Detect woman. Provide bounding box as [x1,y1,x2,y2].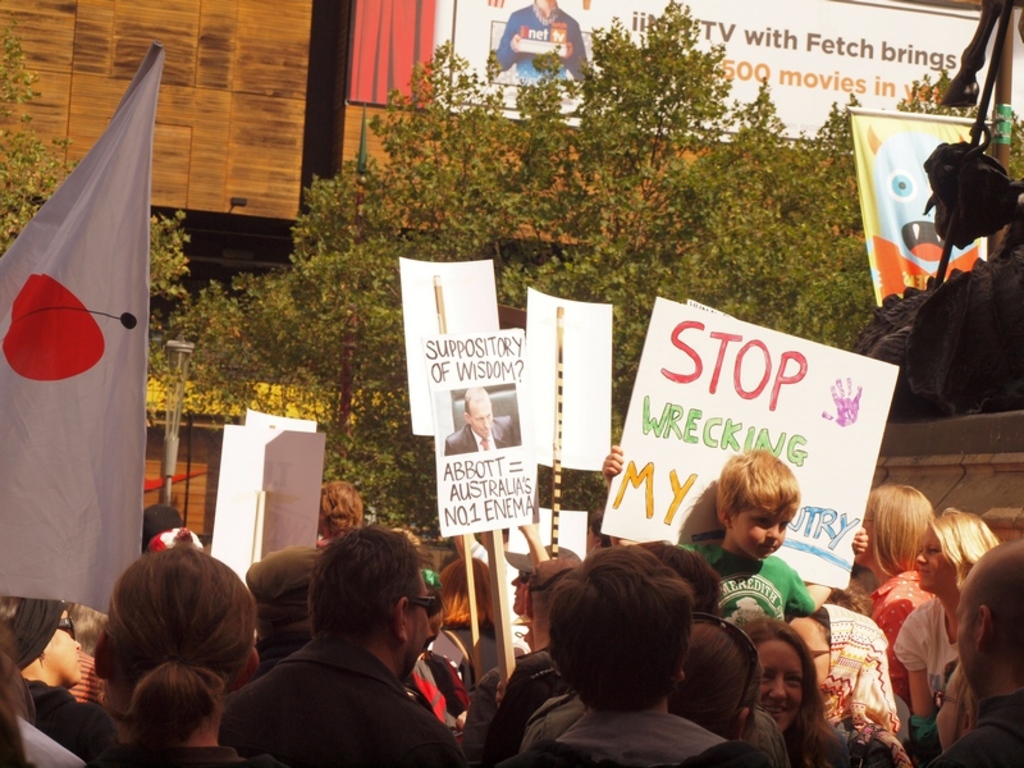
[316,477,370,552].
